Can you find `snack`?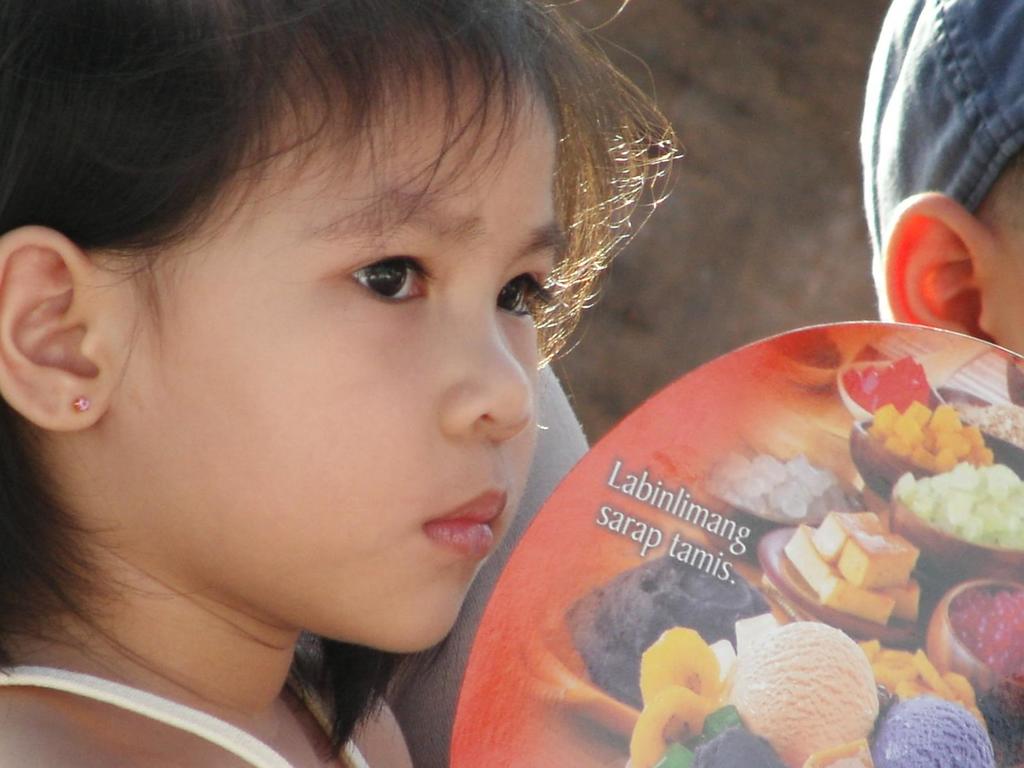
Yes, bounding box: select_region(703, 607, 891, 749).
